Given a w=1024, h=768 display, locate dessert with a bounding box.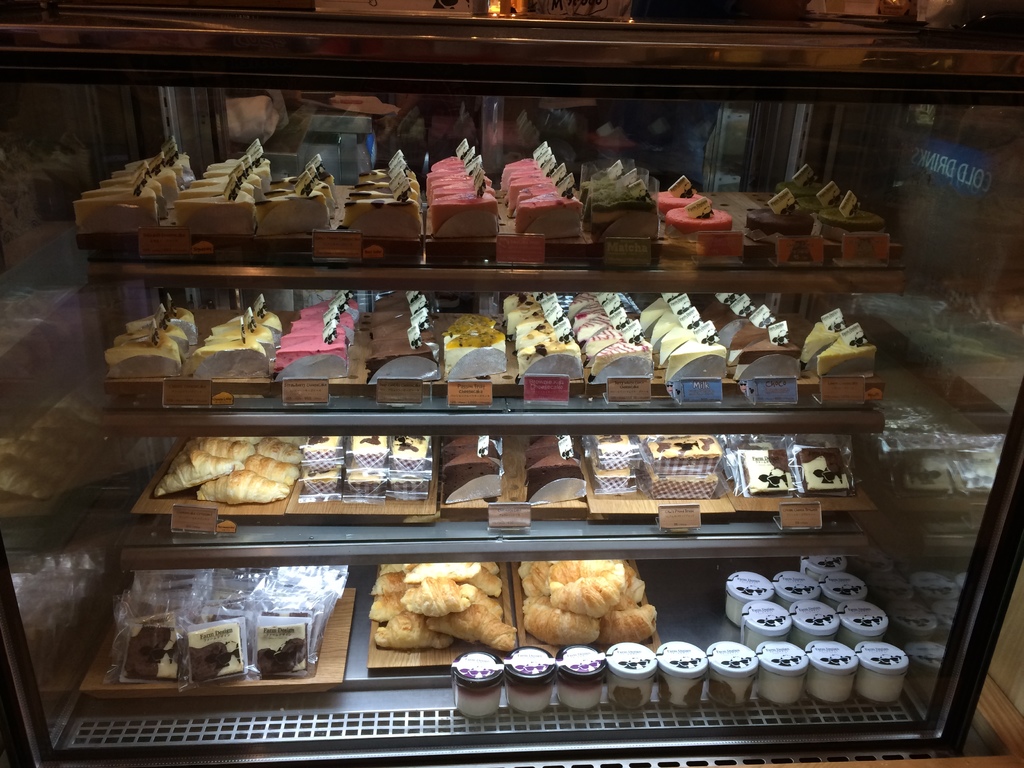
Located: 782 161 817 188.
